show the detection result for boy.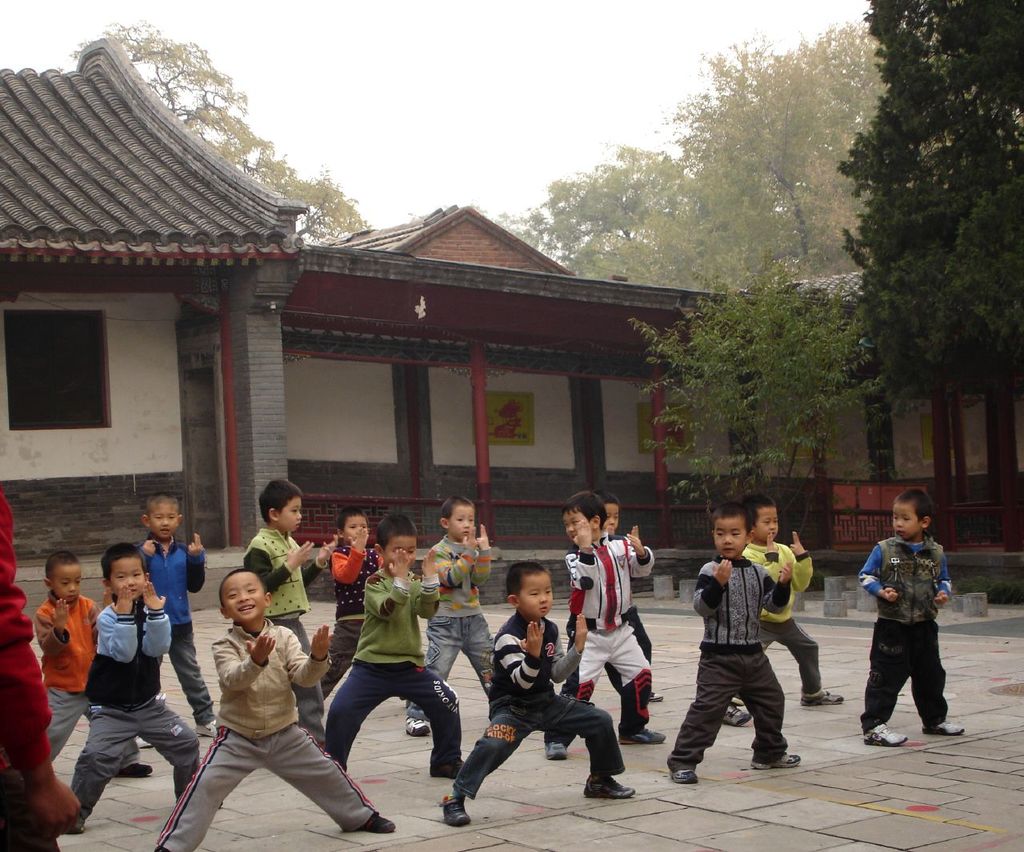
[860, 486, 967, 750].
